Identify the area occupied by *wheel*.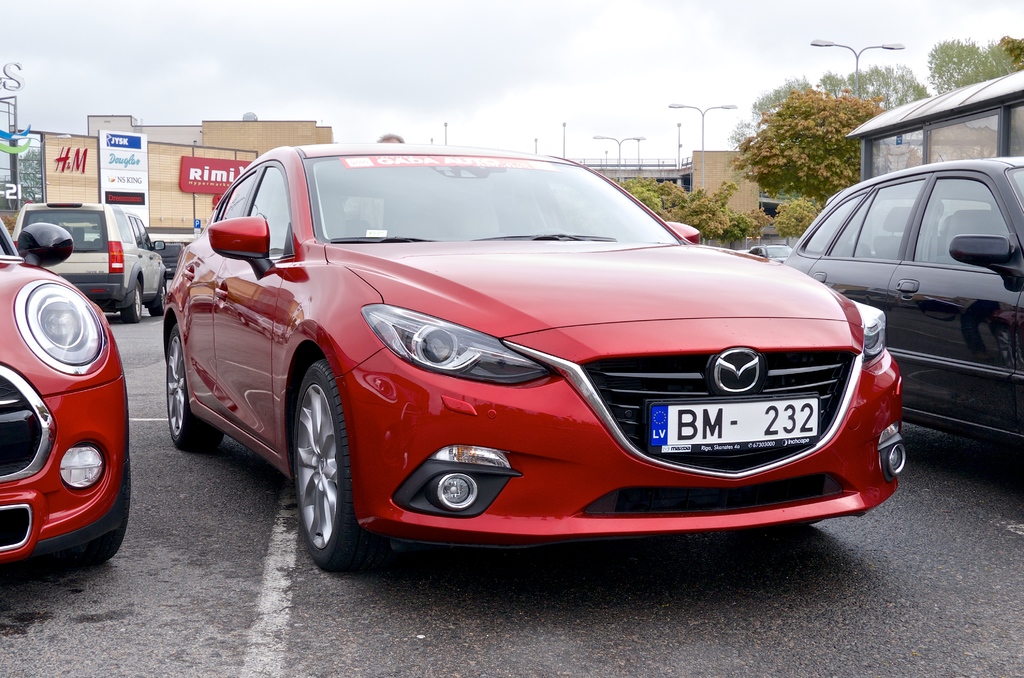
Area: box=[163, 319, 225, 450].
